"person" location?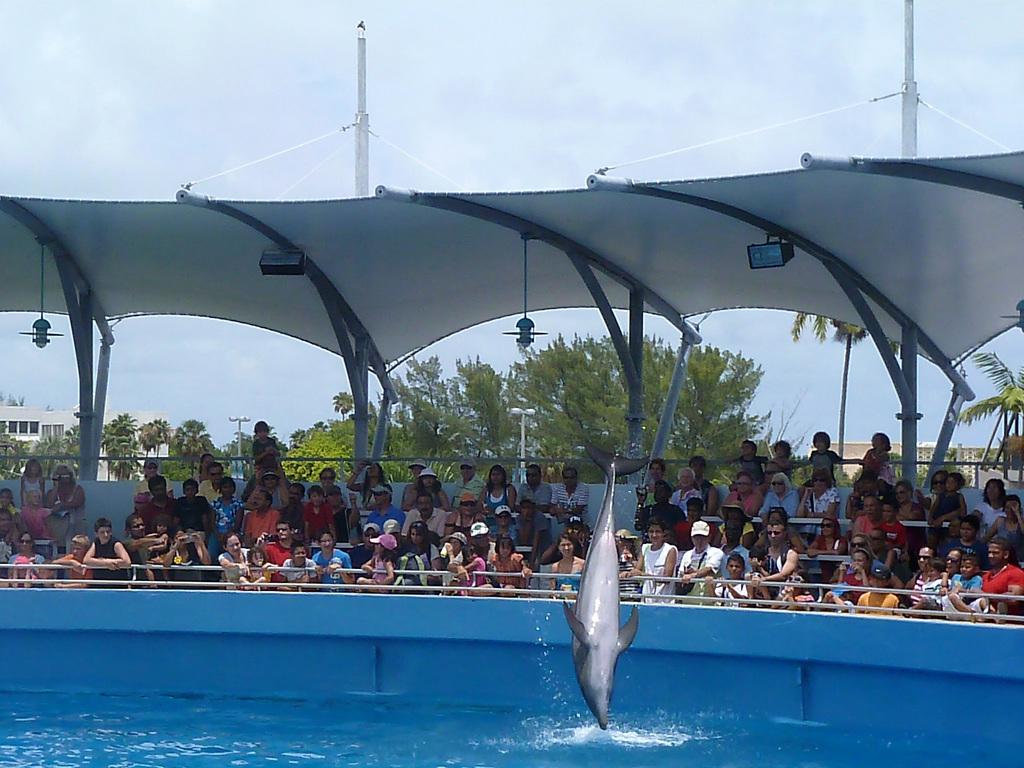
x1=624 y1=515 x2=682 y2=604
